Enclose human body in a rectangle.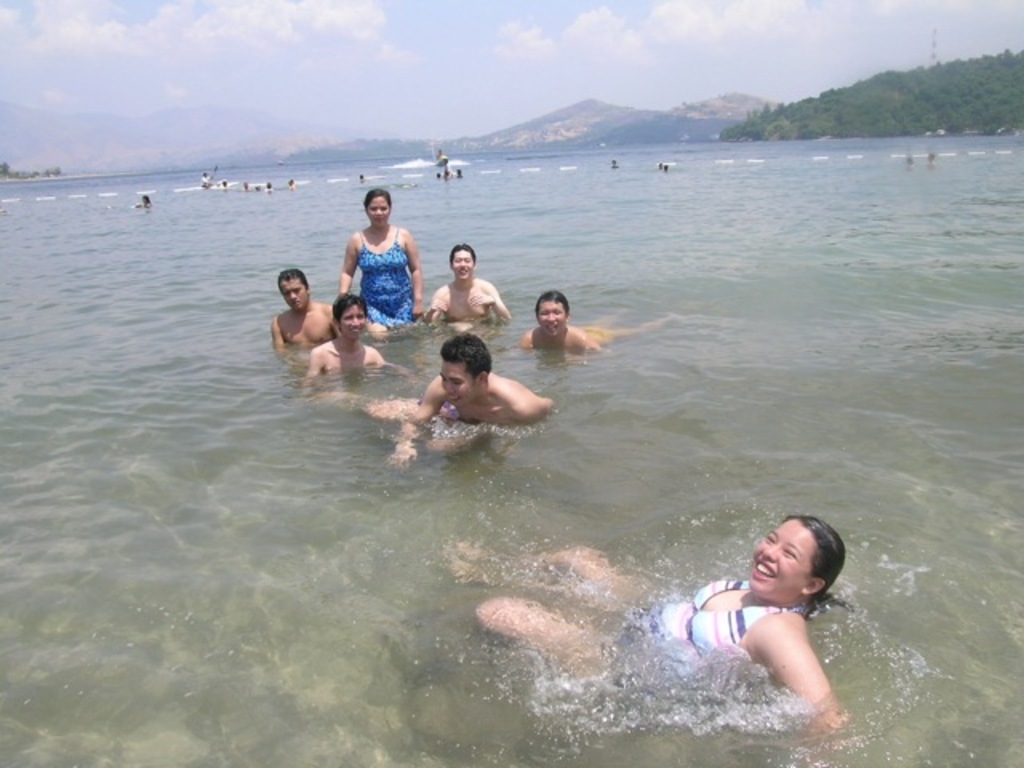
195/163/219/184.
